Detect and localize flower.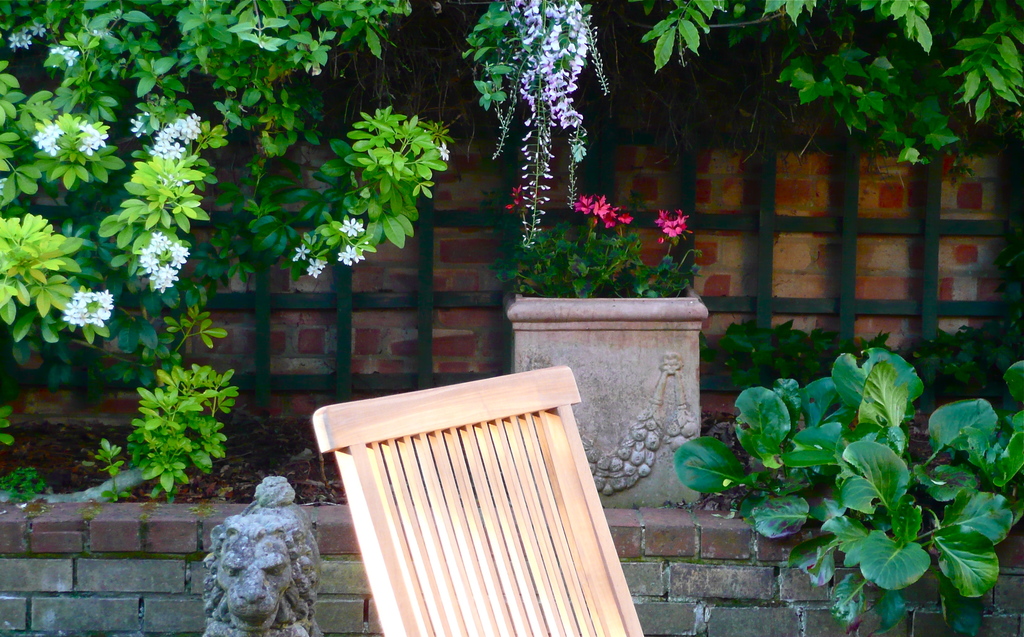
Localized at select_region(428, 136, 455, 165).
